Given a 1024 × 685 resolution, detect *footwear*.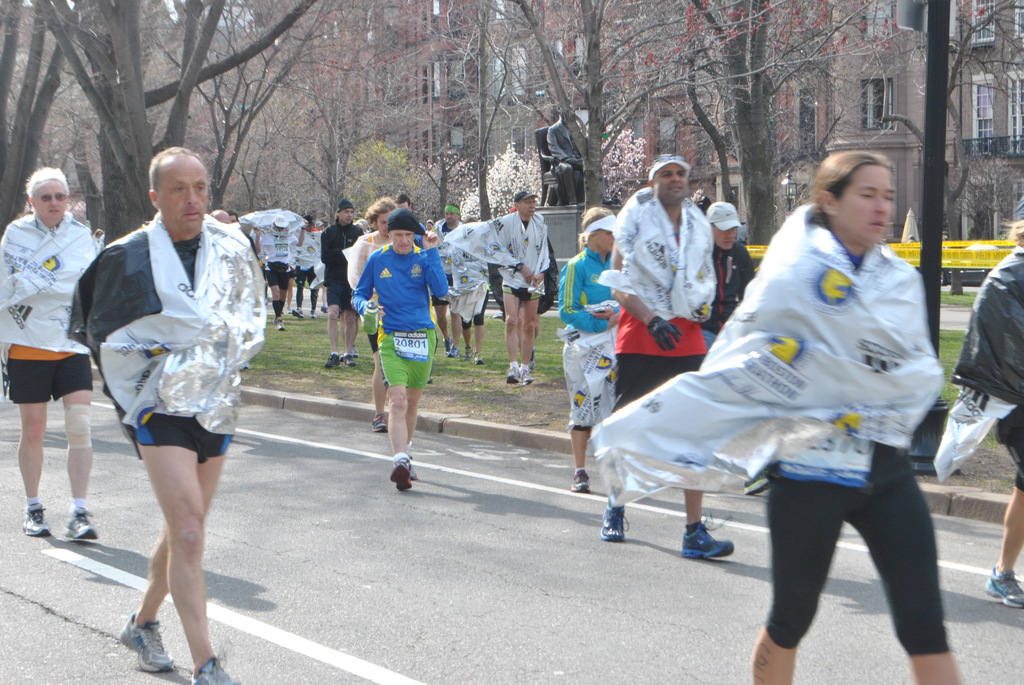
(529, 349, 536, 369).
